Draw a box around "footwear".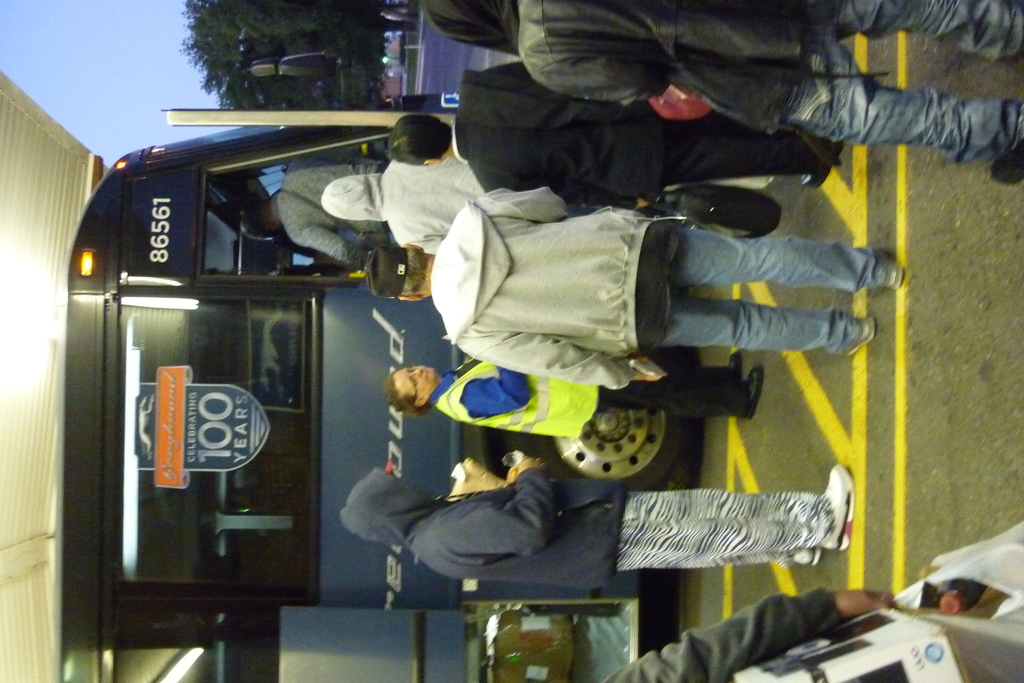
l=800, t=151, r=837, b=188.
